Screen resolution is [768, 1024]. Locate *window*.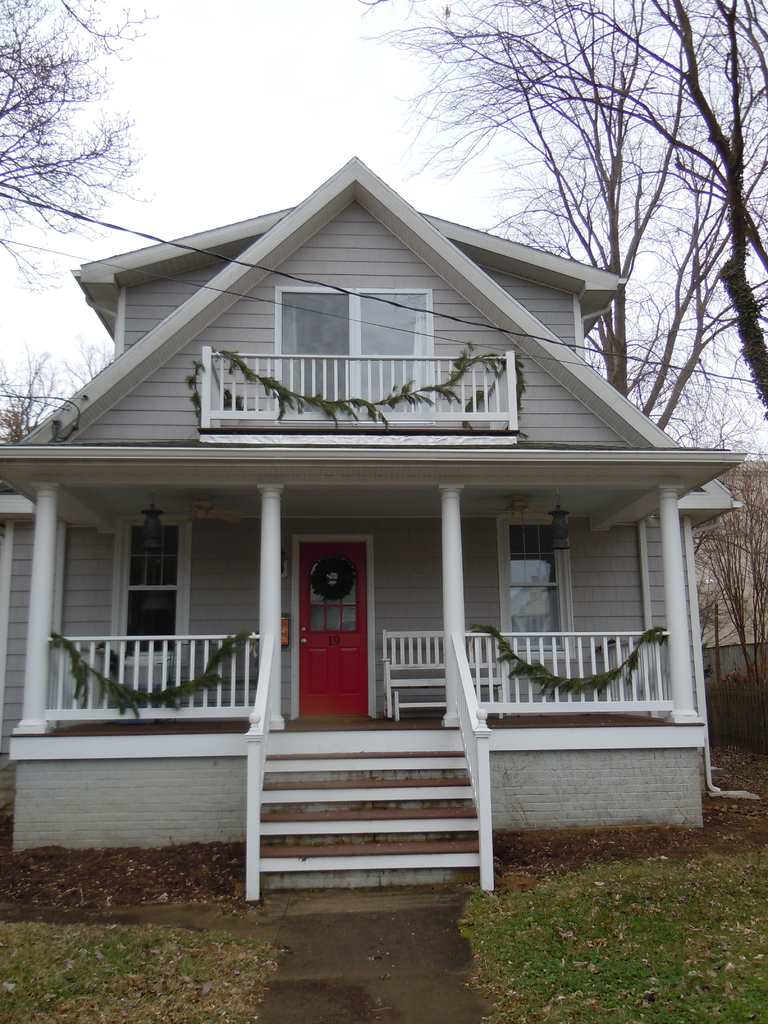
locate(112, 525, 188, 659).
